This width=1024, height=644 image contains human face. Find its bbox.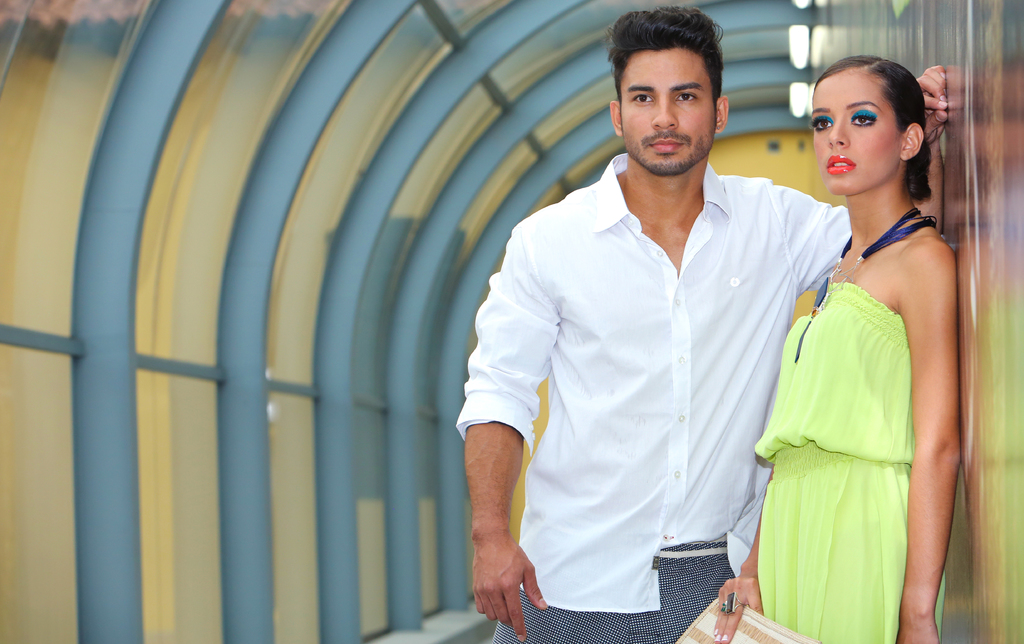
<region>811, 75, 902, 197</region>.
